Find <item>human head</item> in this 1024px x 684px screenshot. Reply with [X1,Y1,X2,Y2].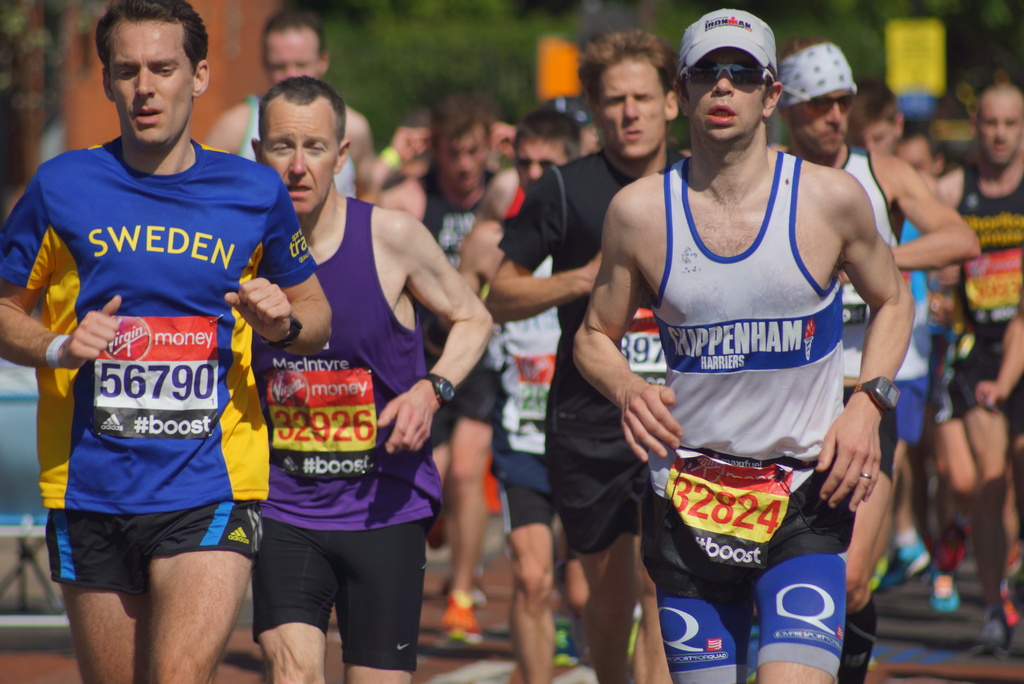
[840,78,904,161].
